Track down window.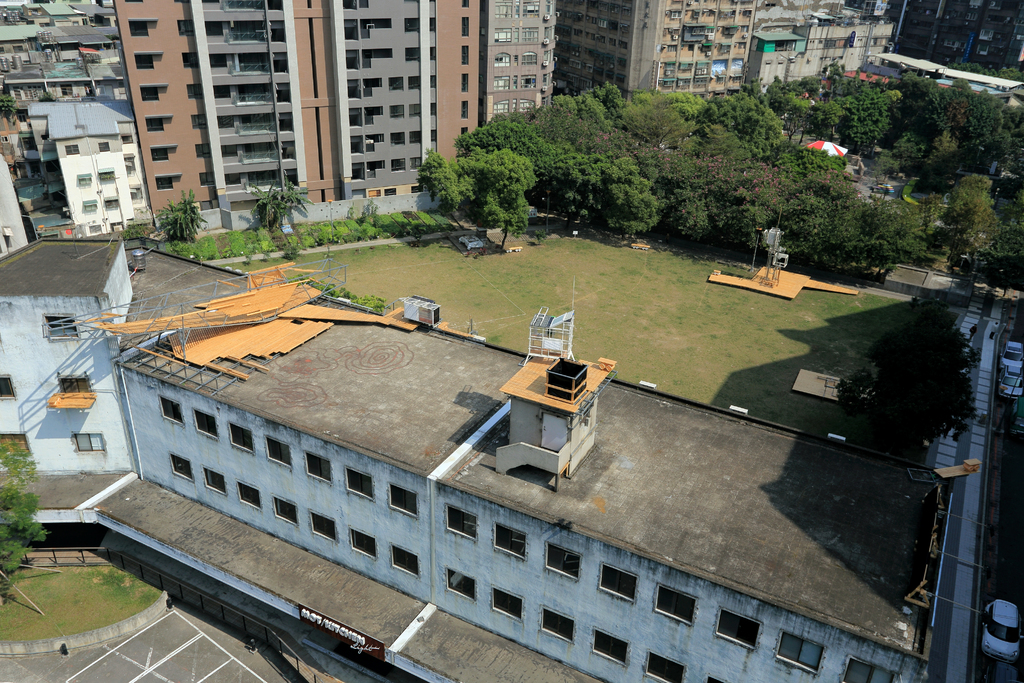
Tracked to l=560, t=60, r=568, b=66.
